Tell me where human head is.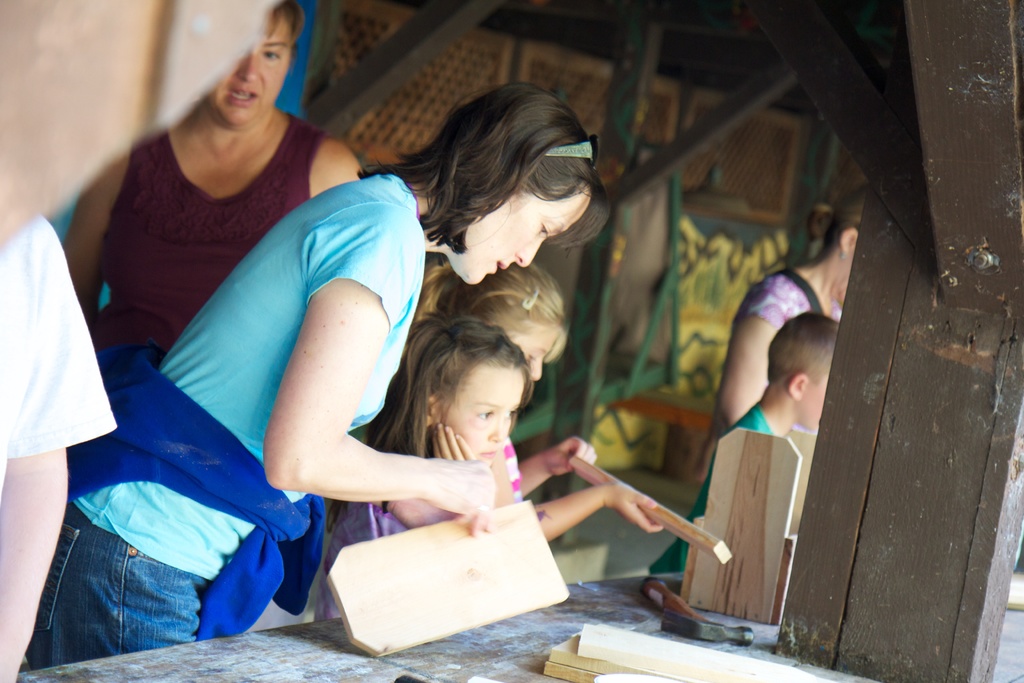
human head is at Rect(767, 313, 845, 427).
